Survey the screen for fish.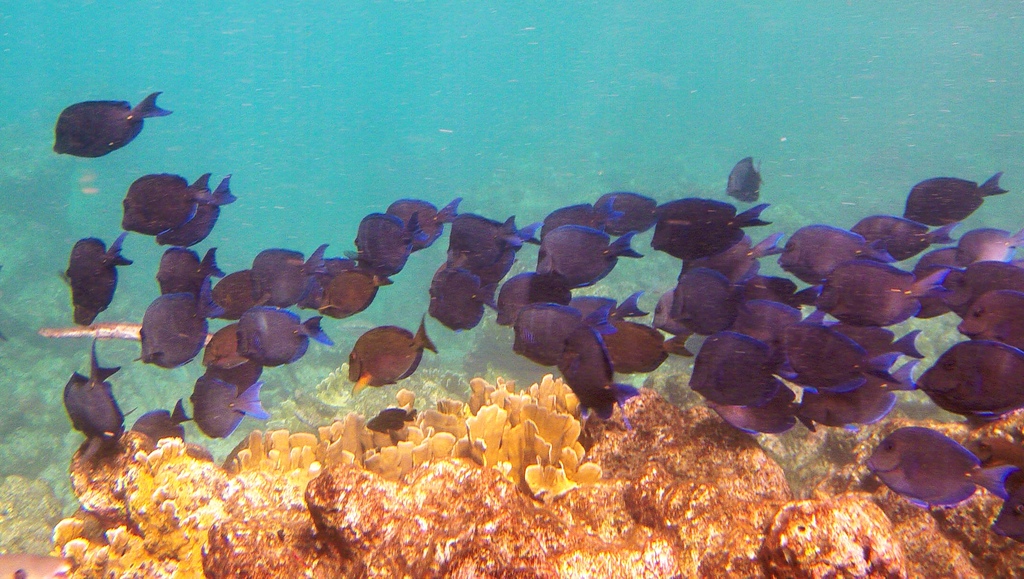
Survey found: l=141, t=291, r=211, b=370.
